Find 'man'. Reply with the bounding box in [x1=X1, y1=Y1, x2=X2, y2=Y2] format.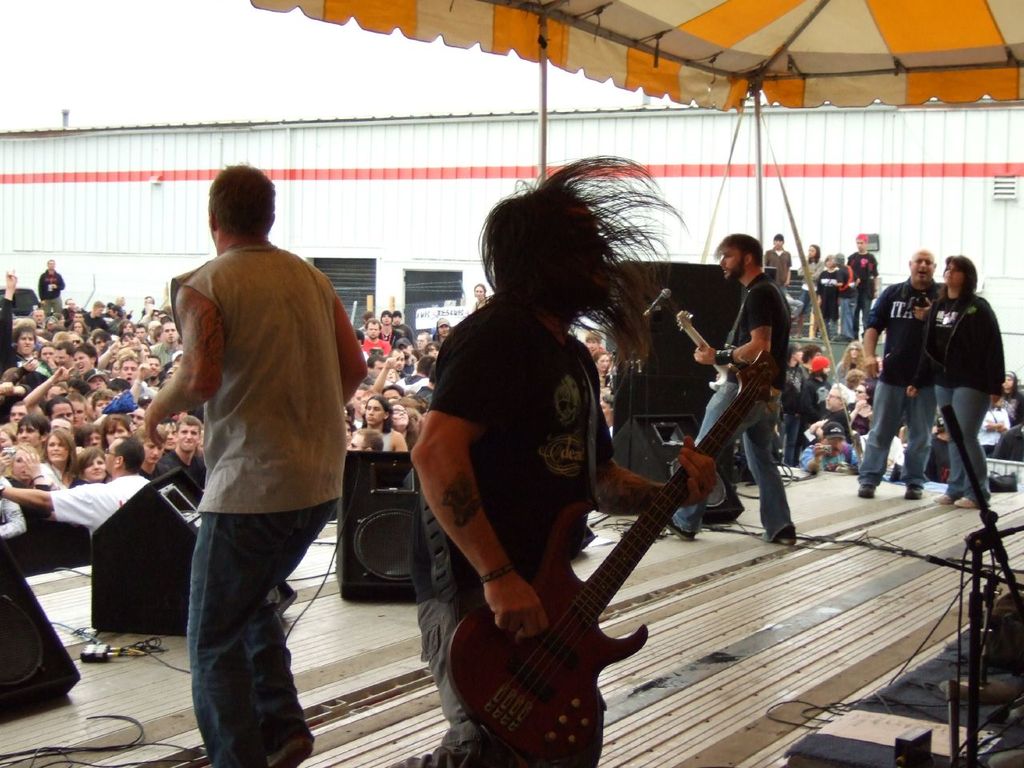
[x1=138, y1=151, x2=362, y2=737].
